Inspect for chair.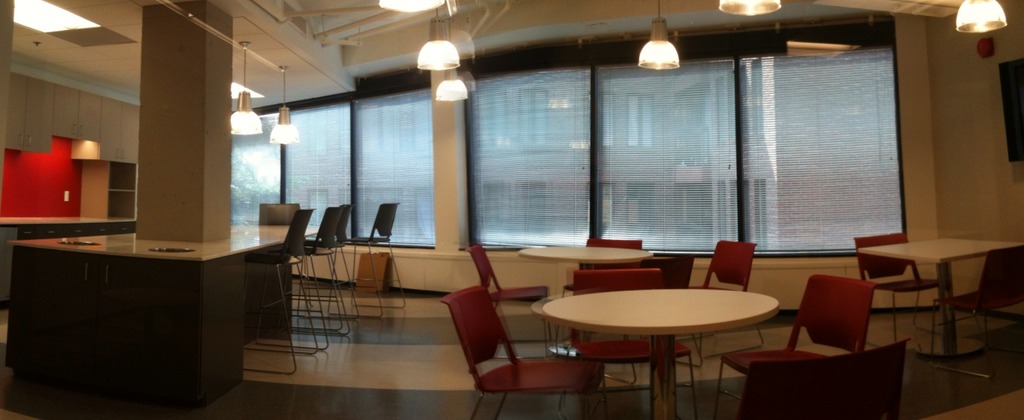
Inspection: (566,271,698,419).
